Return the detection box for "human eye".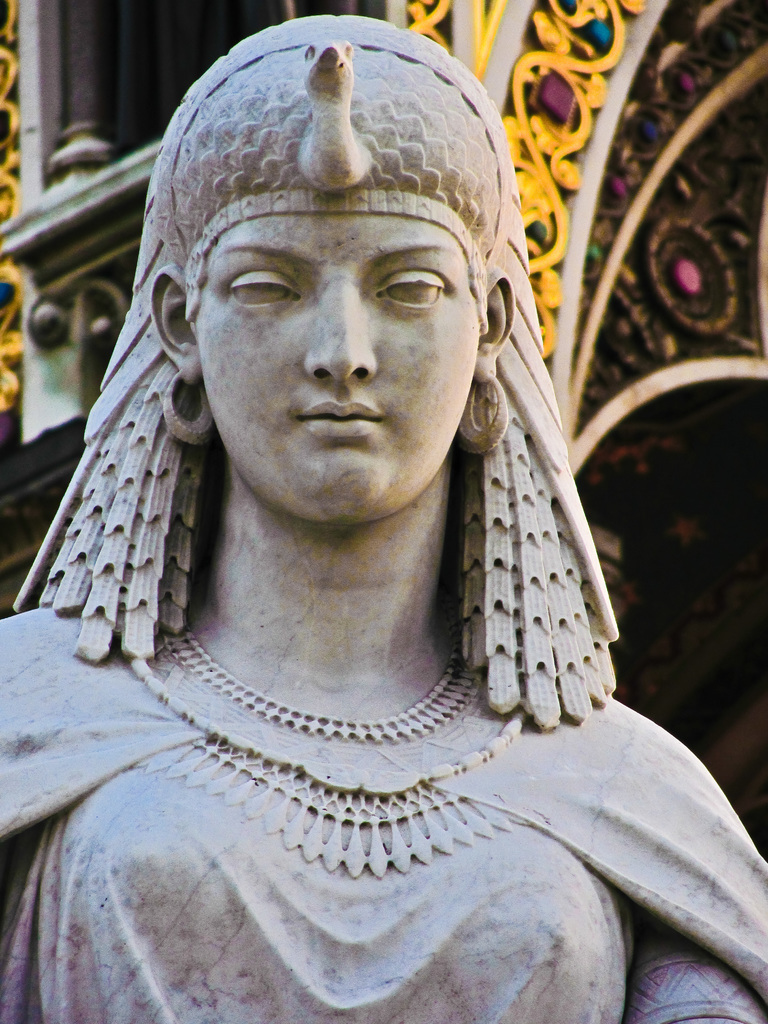
(x1=226, y1=275, x2=301, y2=314).
